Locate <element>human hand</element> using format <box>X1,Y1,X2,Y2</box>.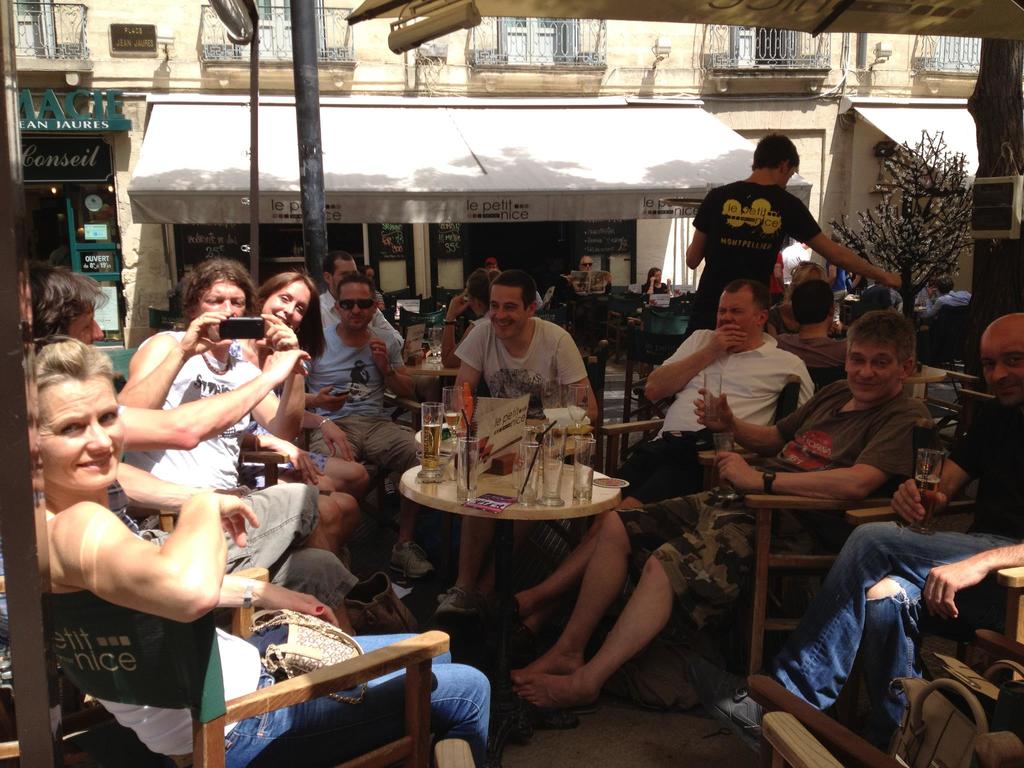
<box>319,420,356,465</box>.
